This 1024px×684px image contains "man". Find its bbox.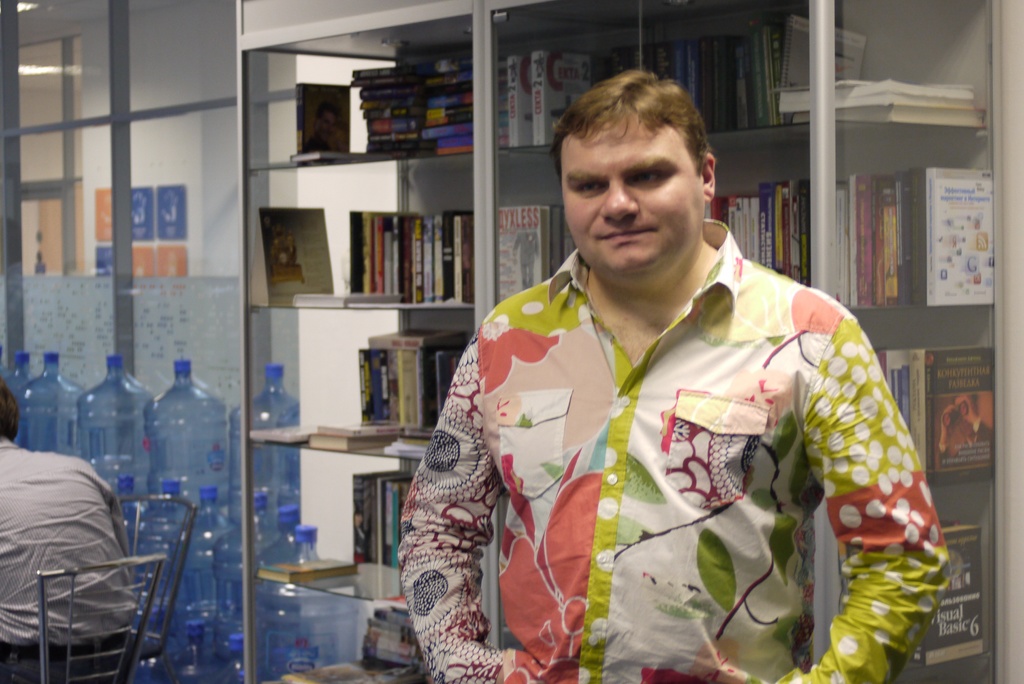
box(393, 74, 954, 683).
